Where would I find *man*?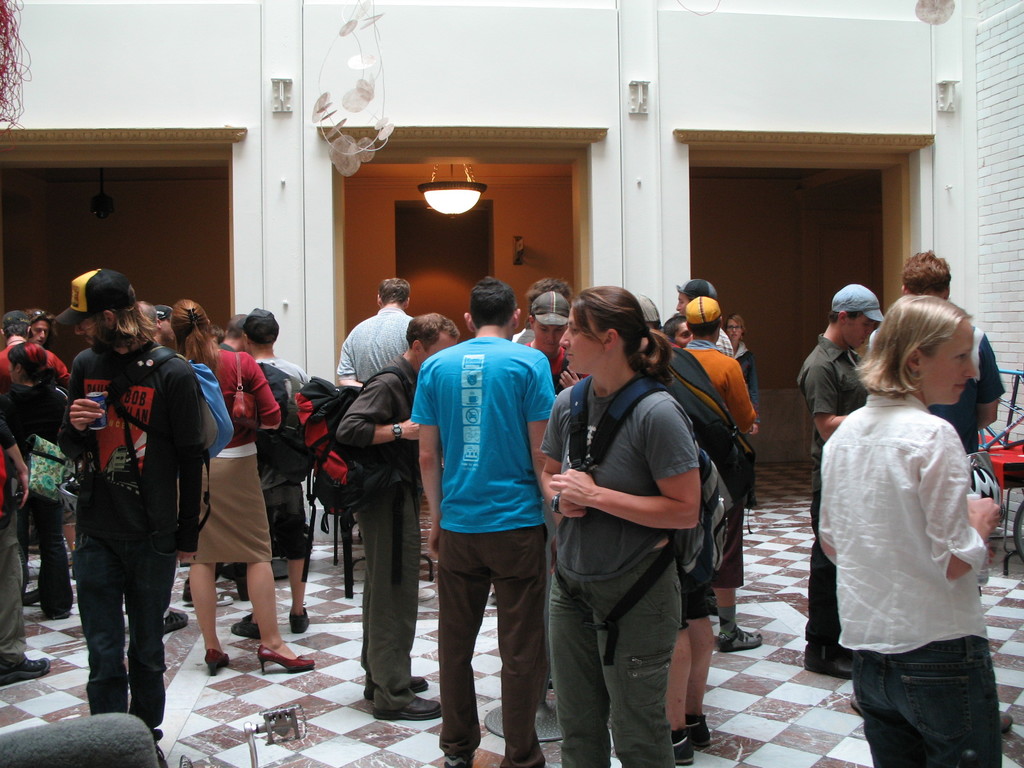
At (228, 305, 311, 638).
